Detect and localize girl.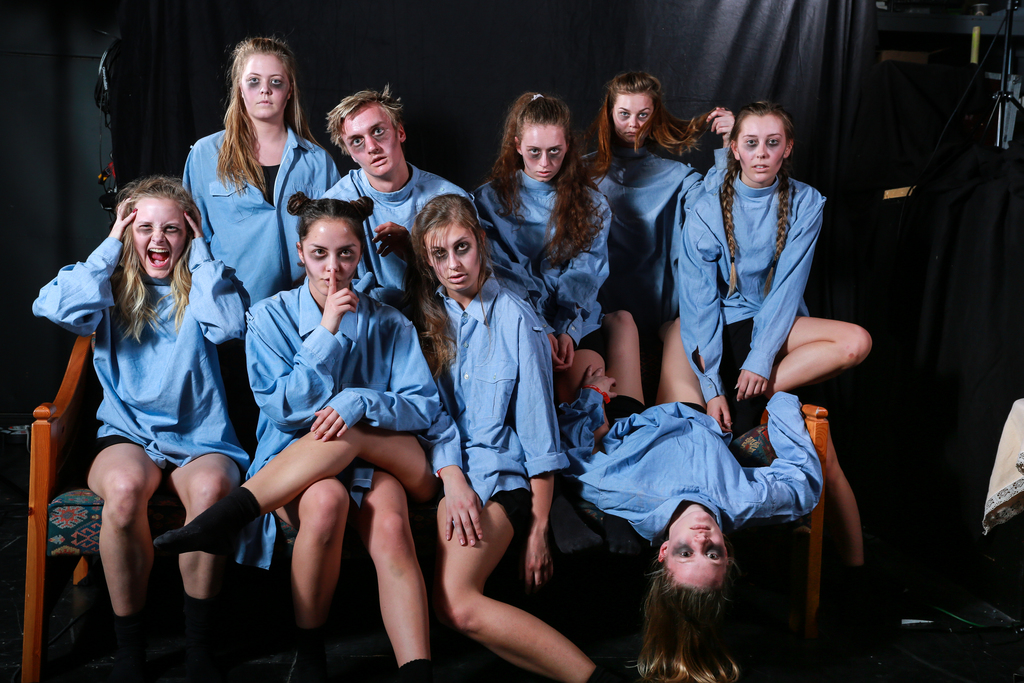
Localized at Rect(29, 172, 260, 682).
